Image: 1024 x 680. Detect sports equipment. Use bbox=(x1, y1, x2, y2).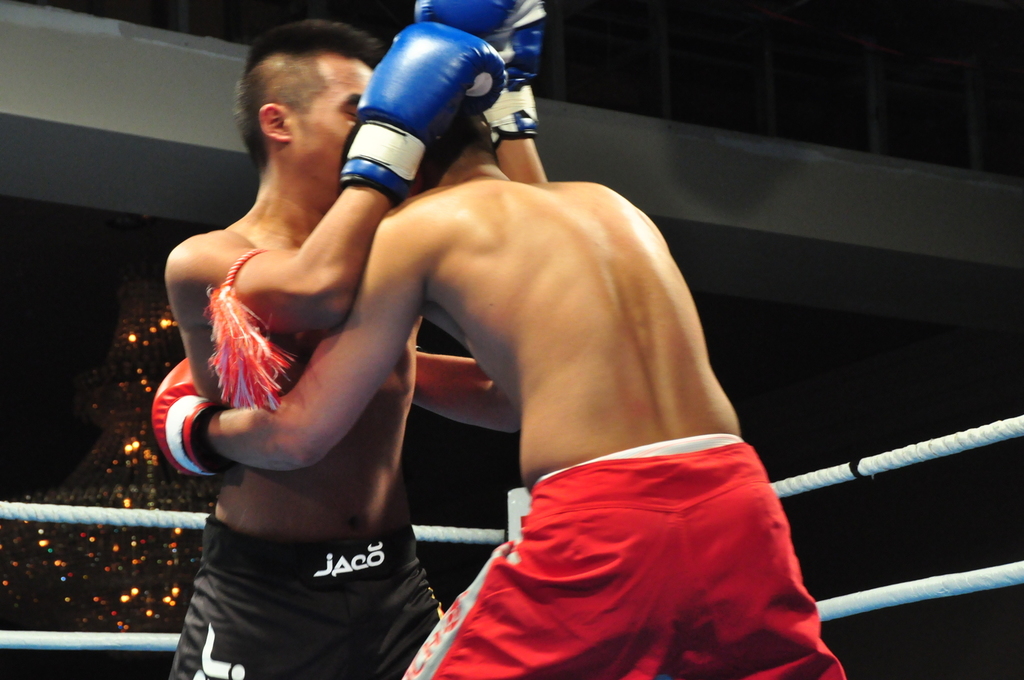
bbox=(409, 0, 546, 152).
